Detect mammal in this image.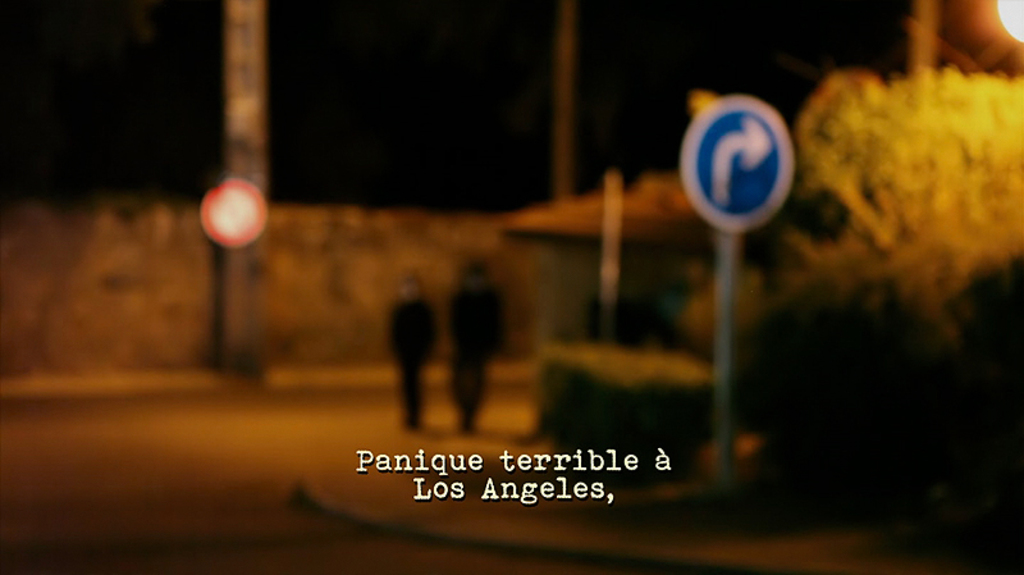
Detection: 376,269,440,438.
